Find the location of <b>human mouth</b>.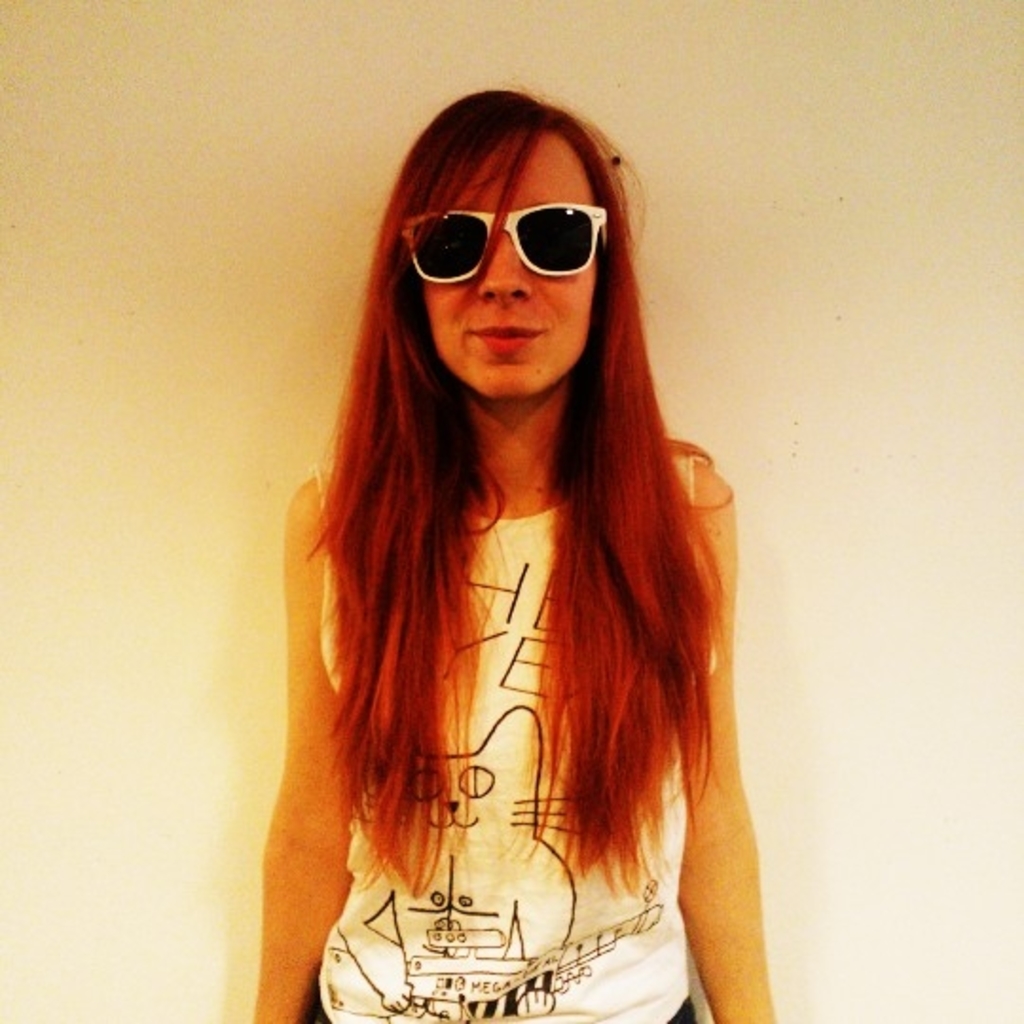
Location: 472,324,540,357.
